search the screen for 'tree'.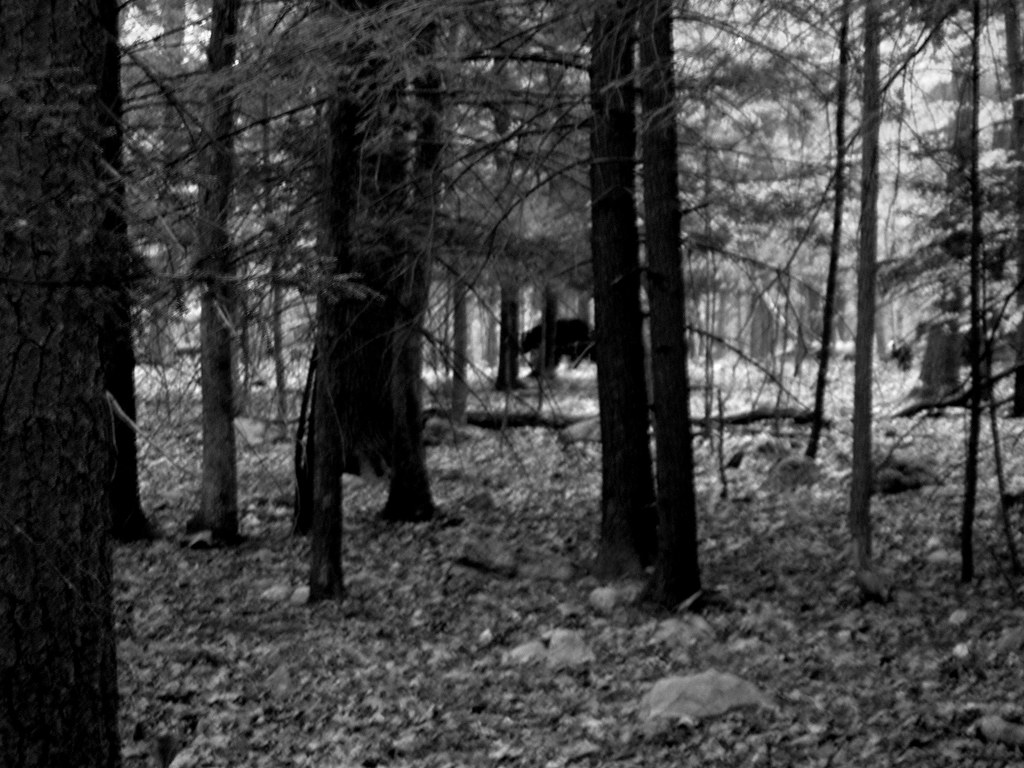
Found at left=722, top=24, right=970, bottom=613.
